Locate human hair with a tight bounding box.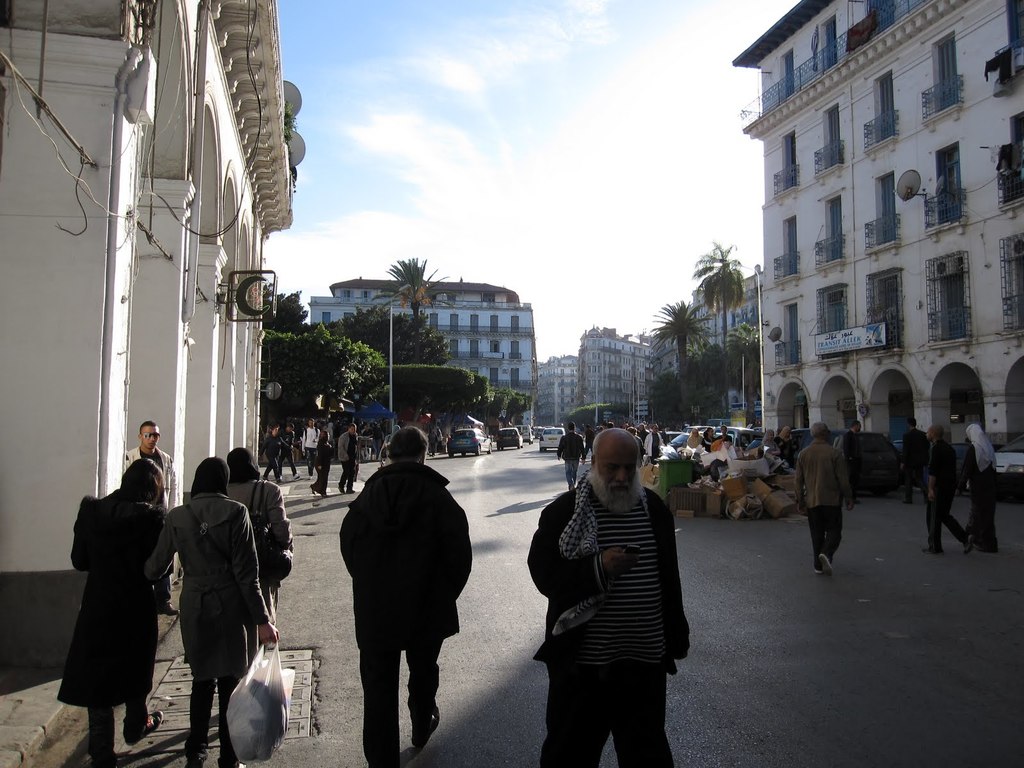
bbox(851, 419, 860, 428).
